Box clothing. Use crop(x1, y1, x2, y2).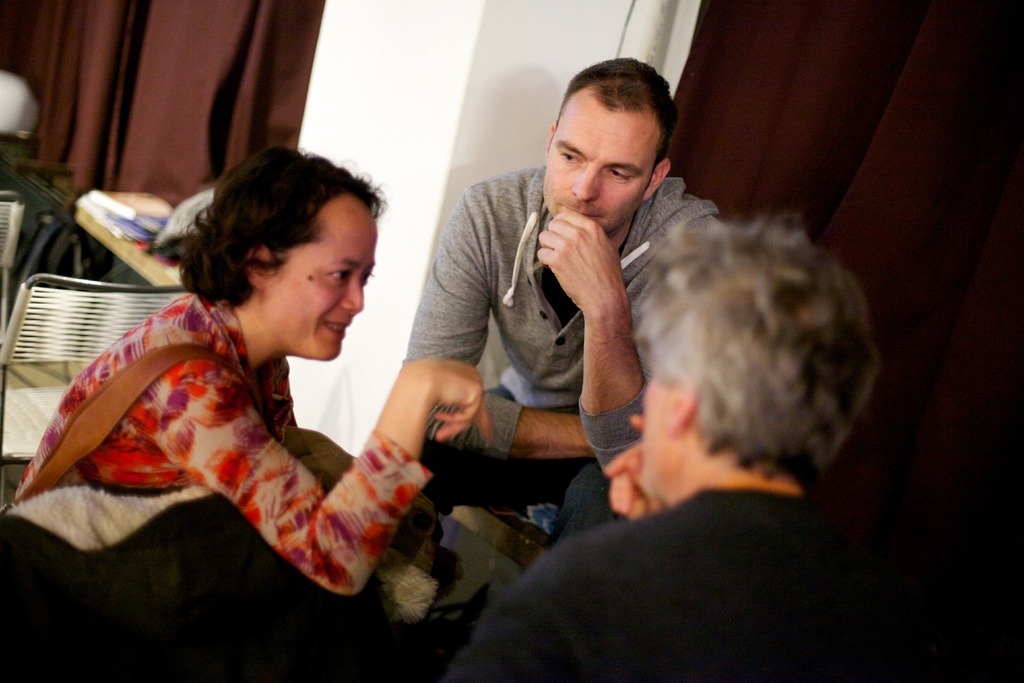
crop(433, 475, 901, 682).
